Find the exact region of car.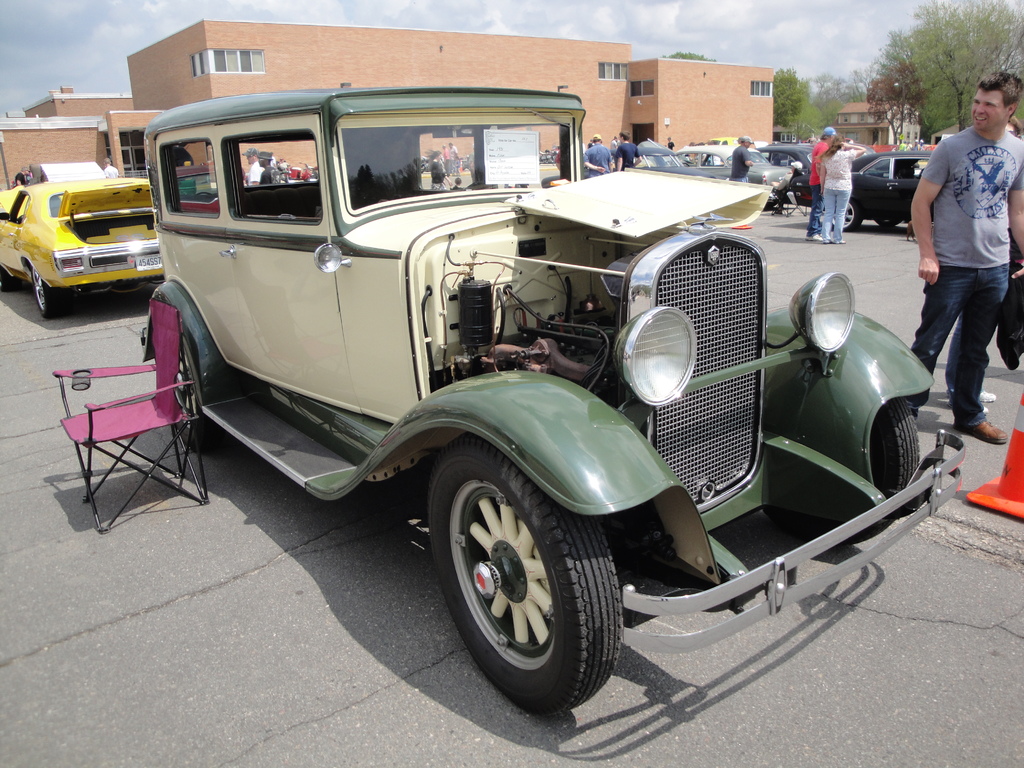
Exact region: [0, 175, 170, 319].
